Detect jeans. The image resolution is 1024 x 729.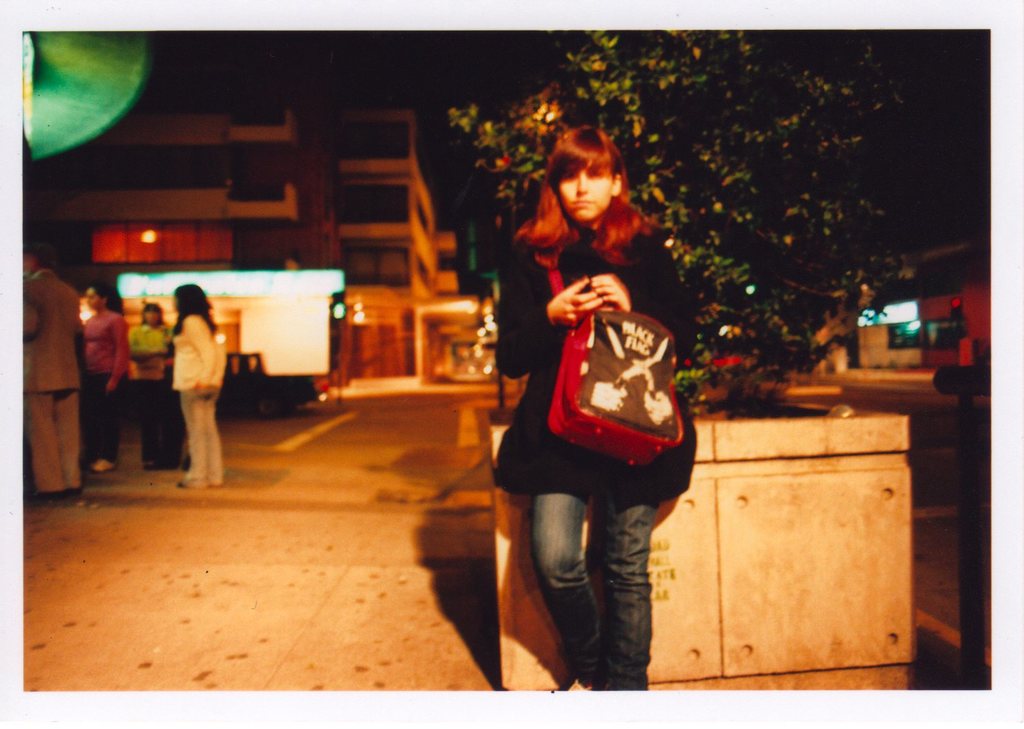
select_region(30, 392, 79, 501).
